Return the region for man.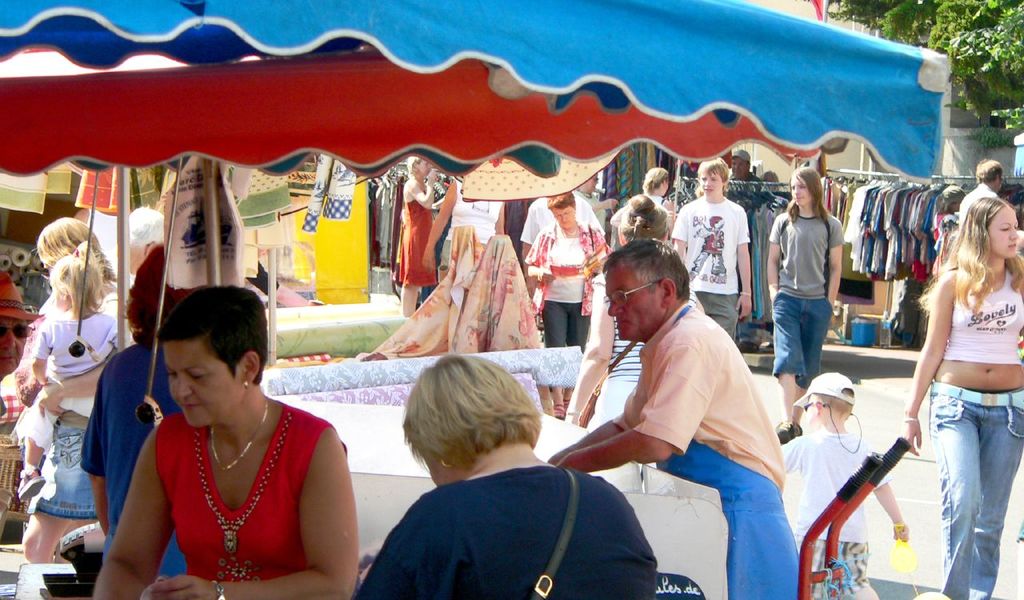
[683, 164, 759, 326].
